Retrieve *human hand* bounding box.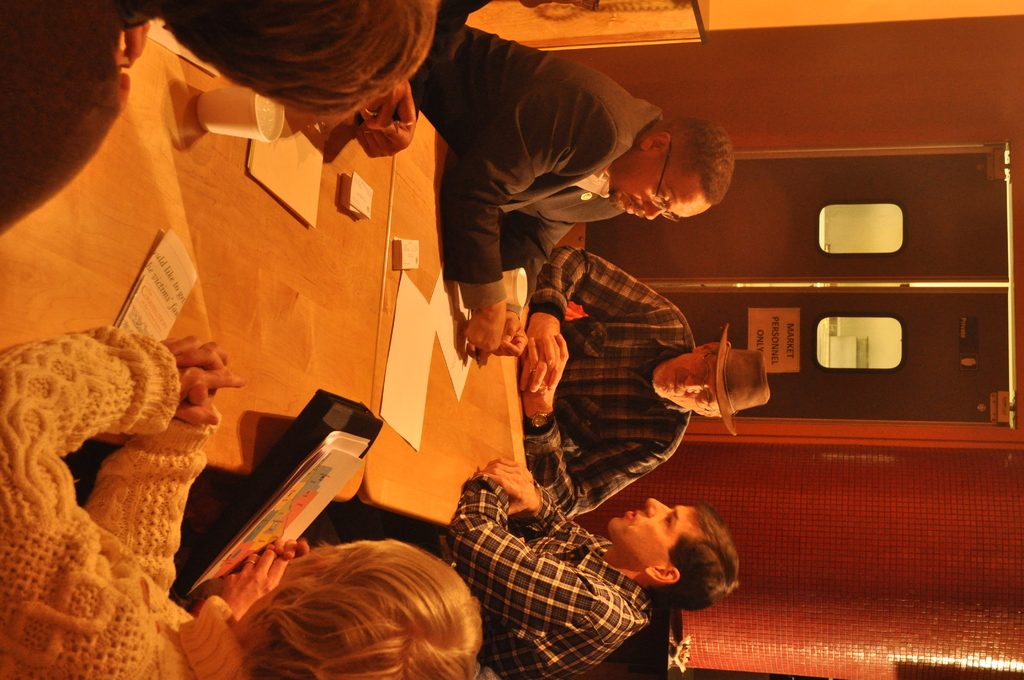
Bounding box: bbox=(474, 457, 534, 515).
